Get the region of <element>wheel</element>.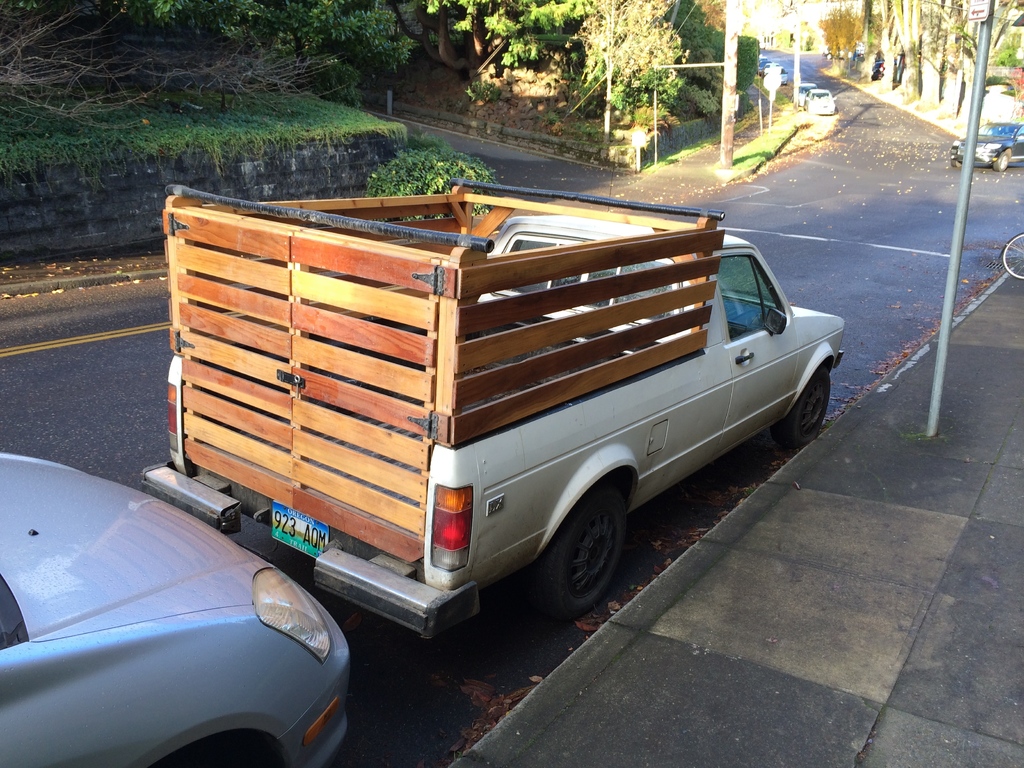
996 228 1023 284.
